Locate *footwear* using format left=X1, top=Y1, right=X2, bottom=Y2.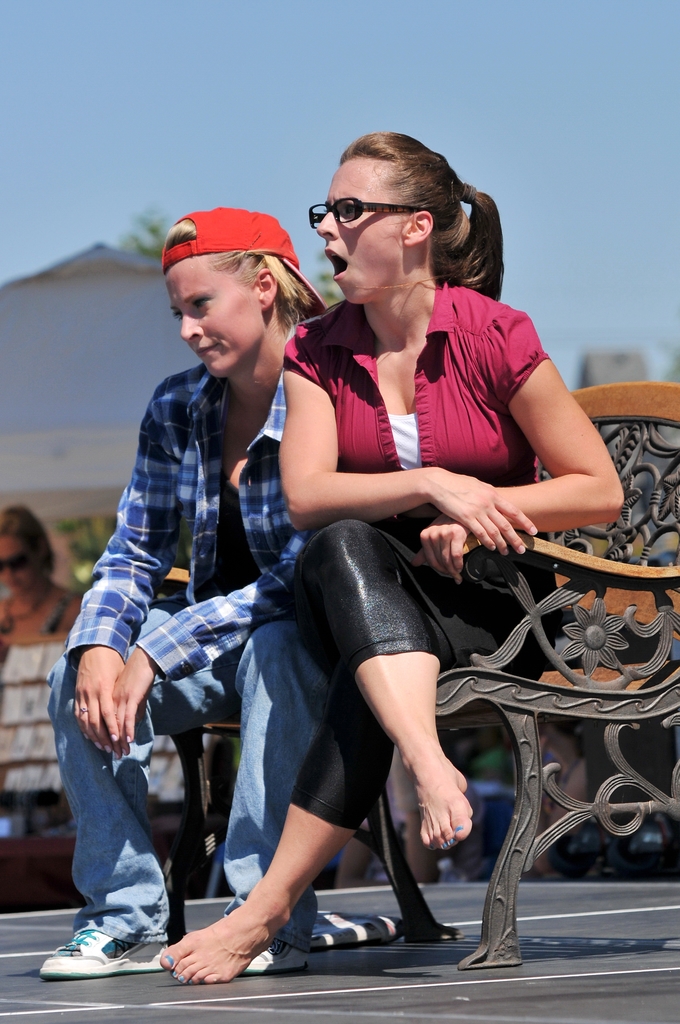
left=39, top=927, right=147, bottom=993.
